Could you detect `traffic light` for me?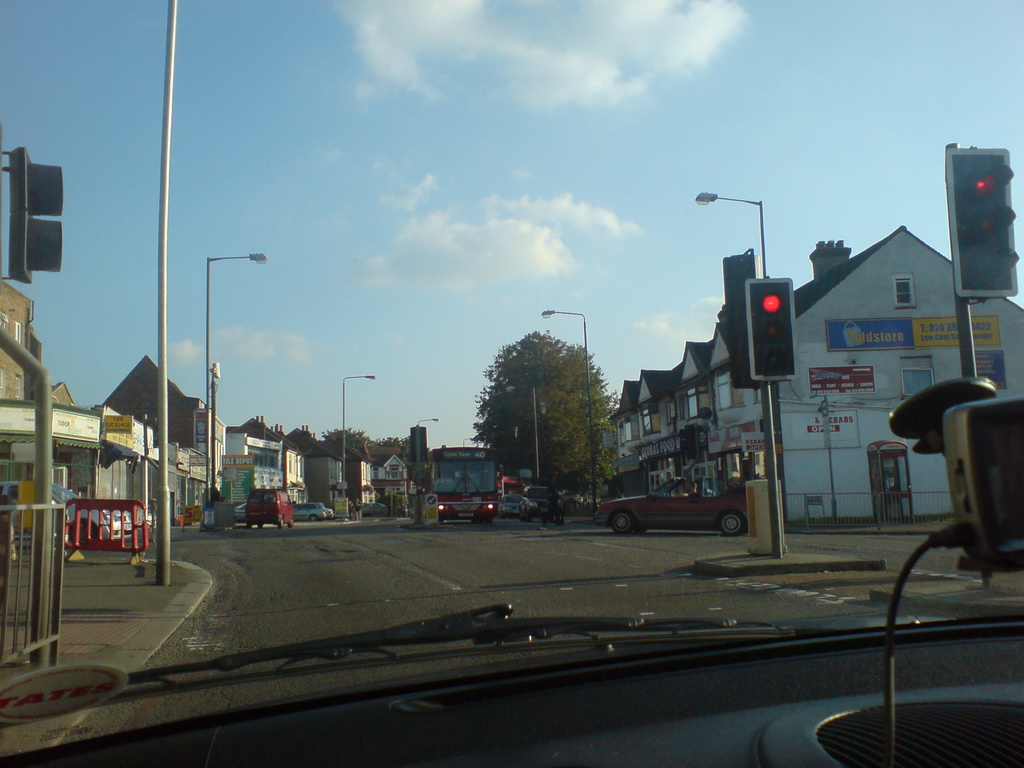
Detection result: [410, 425, 427, 462].
